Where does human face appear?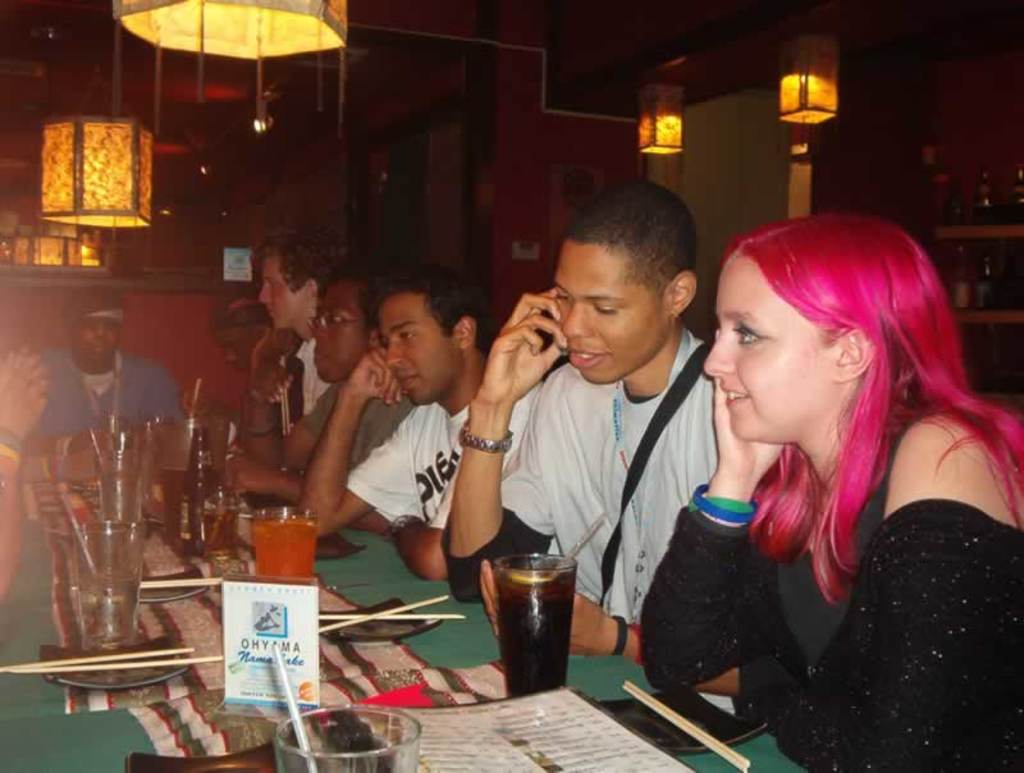
Appears at x1=73 y1=317 x2=120 y2=362.
